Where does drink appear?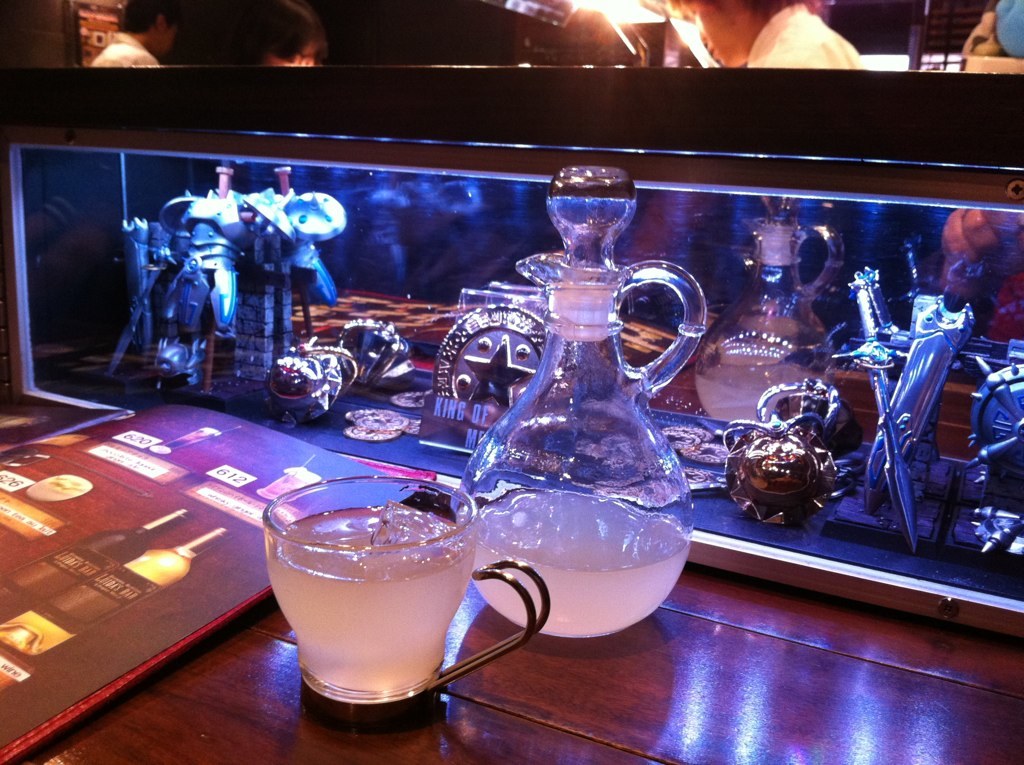
Appears at x1=461, y1=486, x2=690, y2=636.
